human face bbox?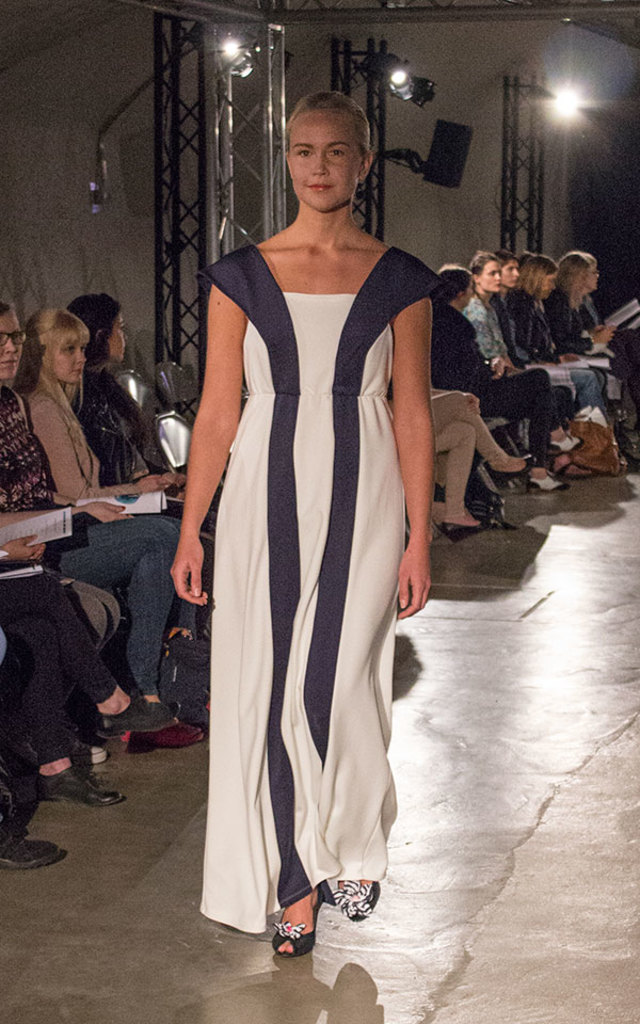
bbox(481, 266, 498, 294)
